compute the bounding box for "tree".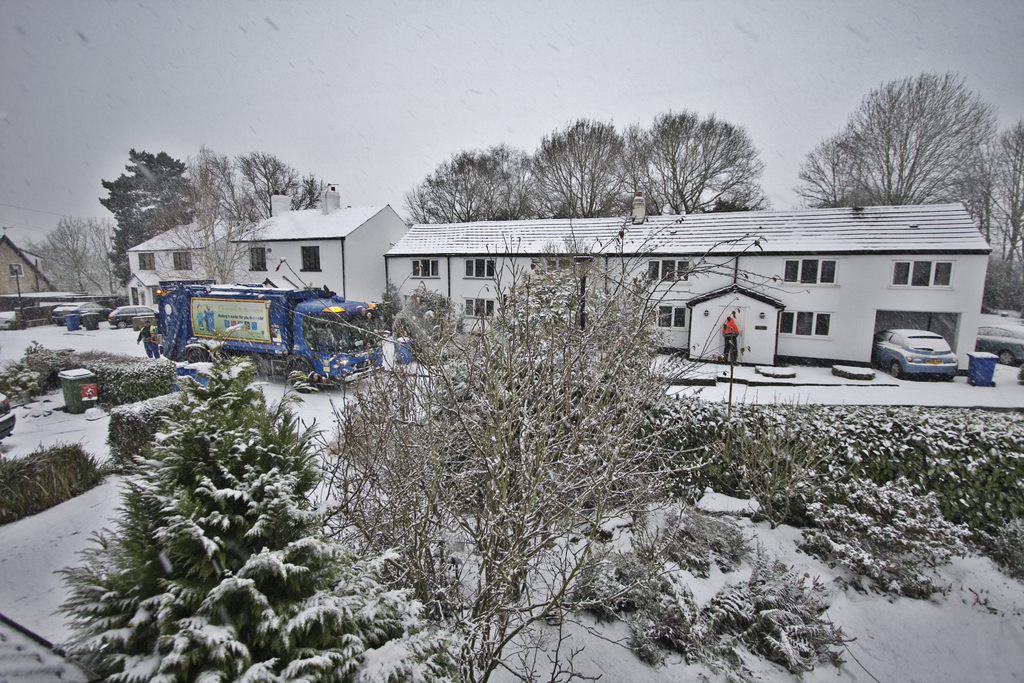
l=528, t=113, r=639, b=224.
